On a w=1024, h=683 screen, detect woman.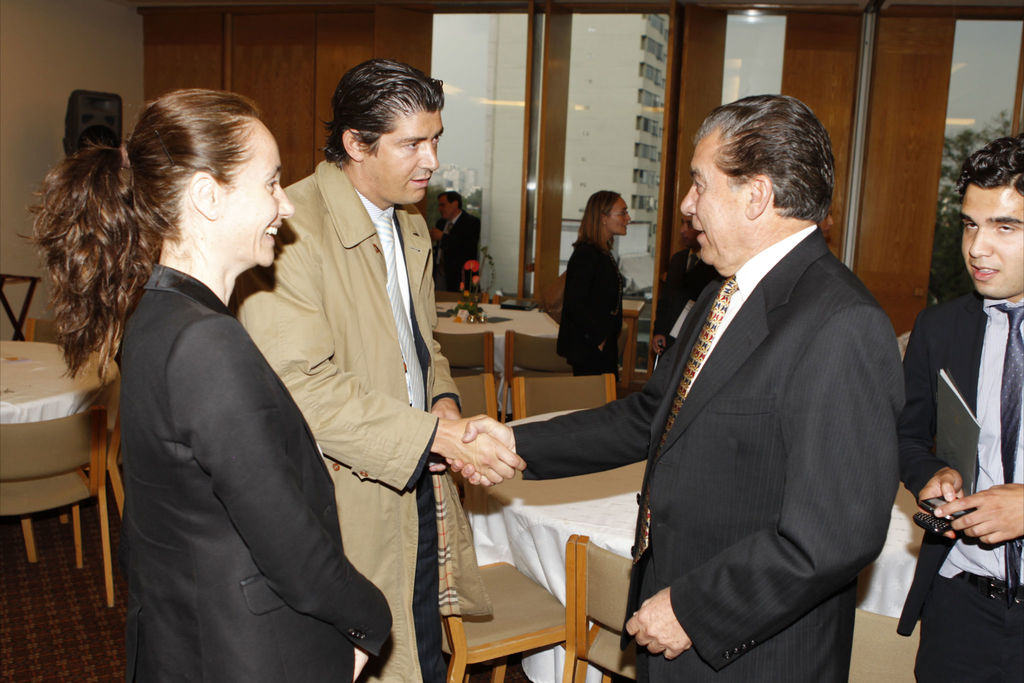
[left=19, top=88, right=395, bottom=682].
